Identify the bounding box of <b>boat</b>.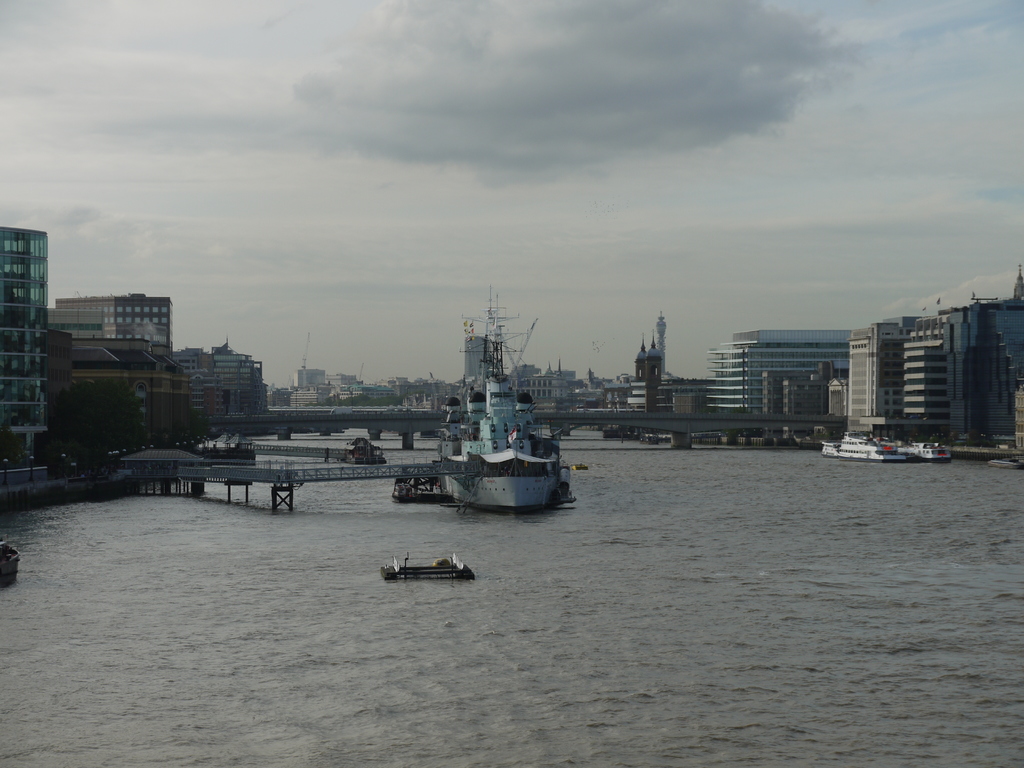
pyautogui.locateOnScreen(386, 555, 474, 580).
